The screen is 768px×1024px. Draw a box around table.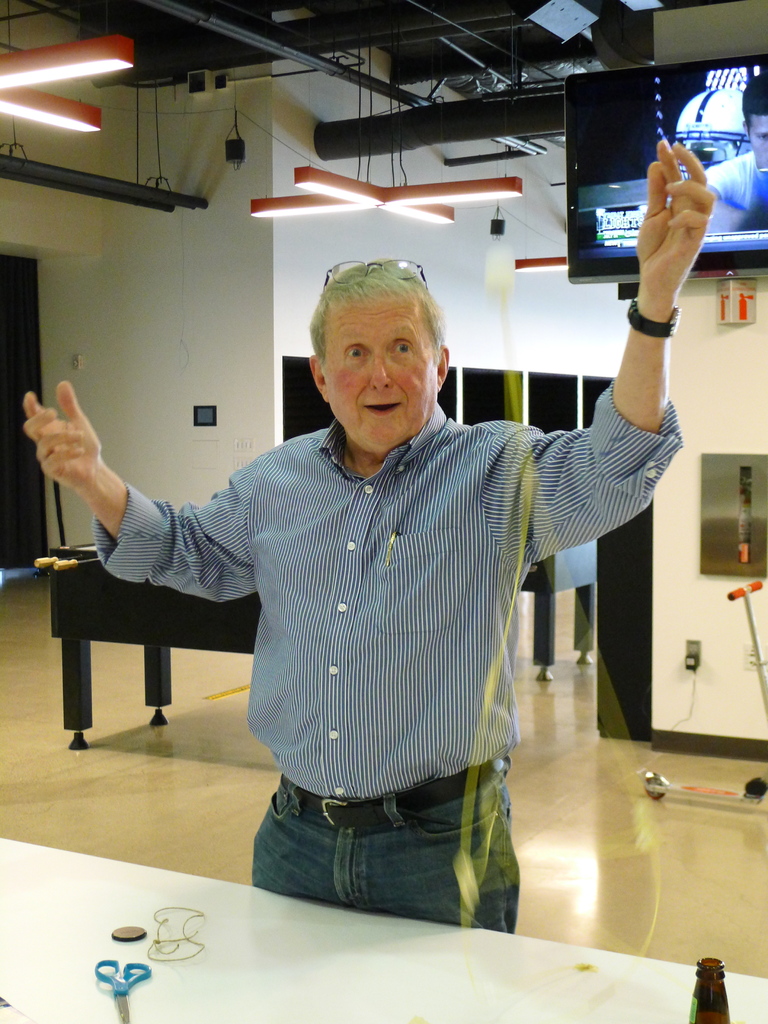
x1=0 y1=831 x2=767 y2=1023.
